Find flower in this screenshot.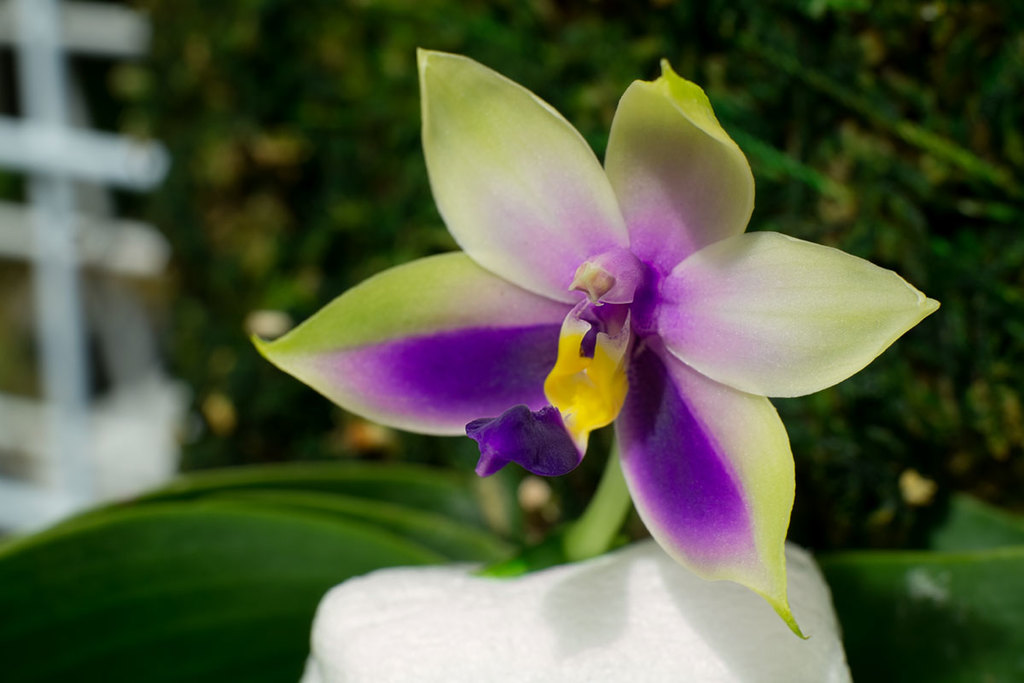
The bounding box for flower is box(291, 23, 922, 616).
